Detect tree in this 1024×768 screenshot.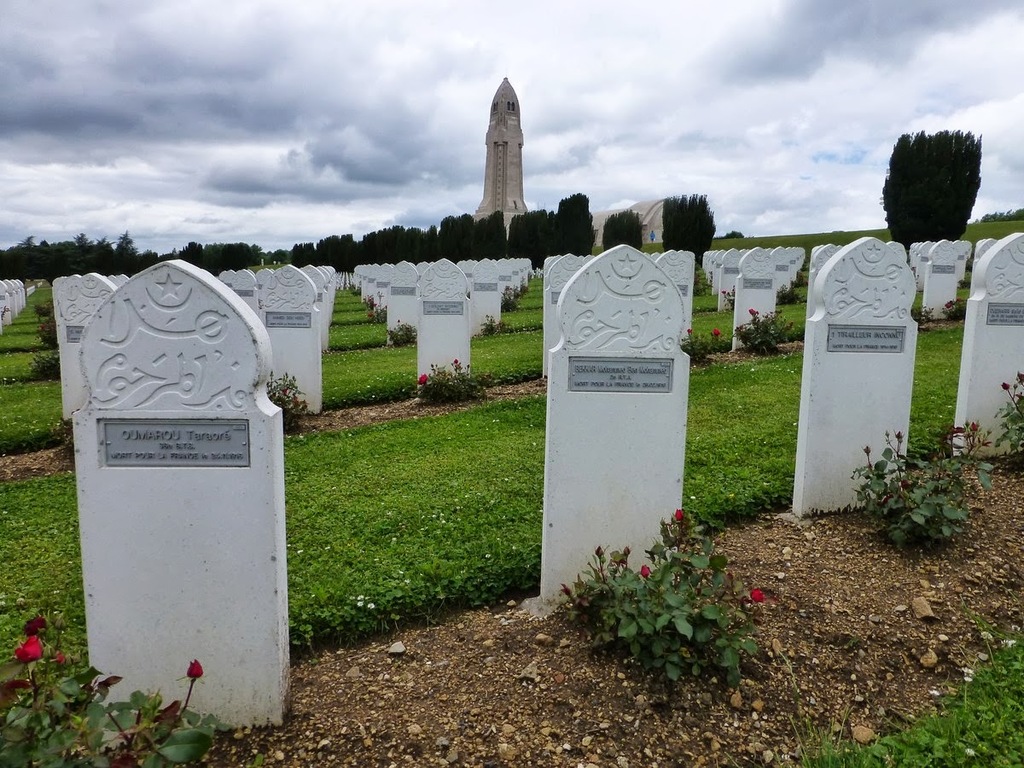
Detection: bbox=[317, 229, 357, 271].
